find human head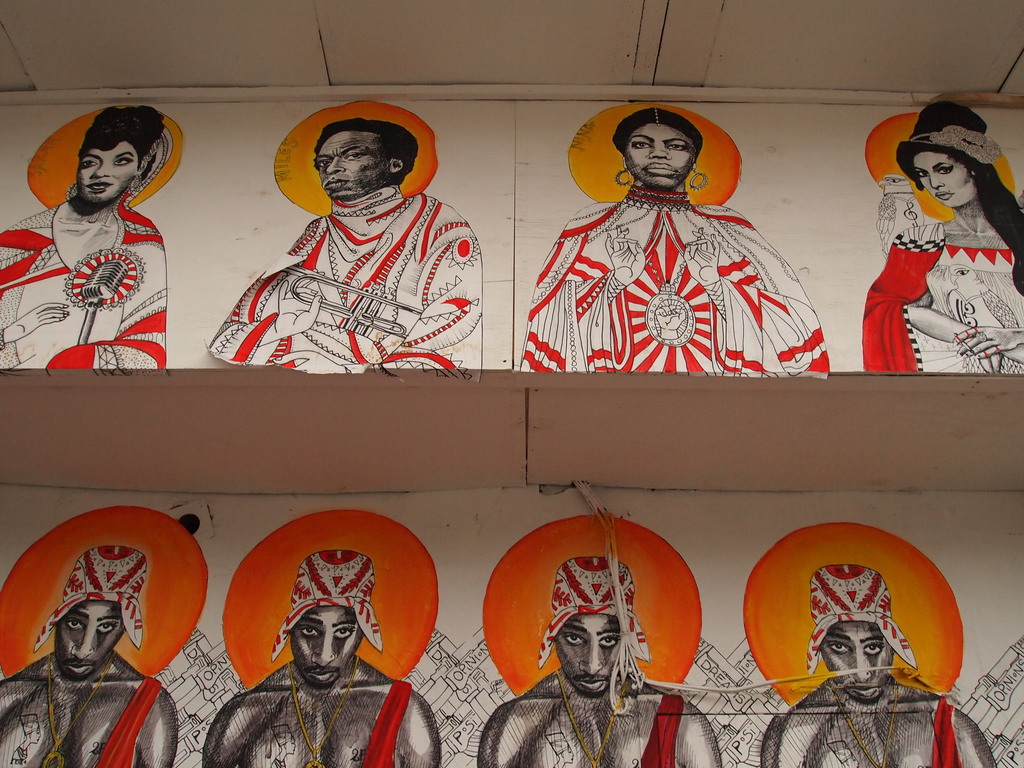
(538,557,650,694)
